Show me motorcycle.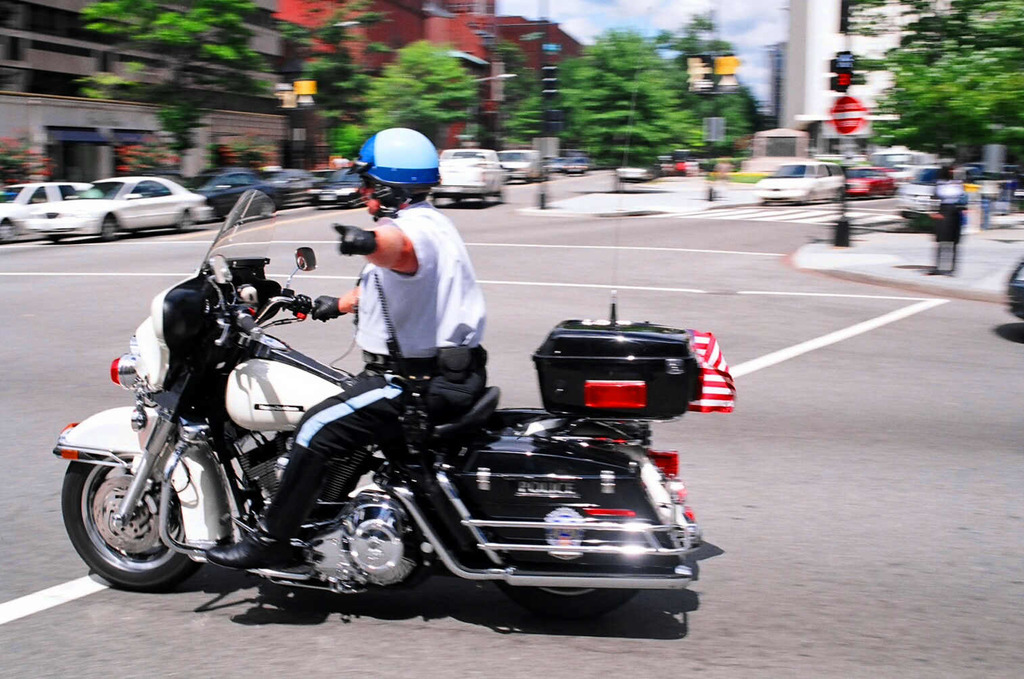
motorcycle is here: box(49, 253, 697, 650).
